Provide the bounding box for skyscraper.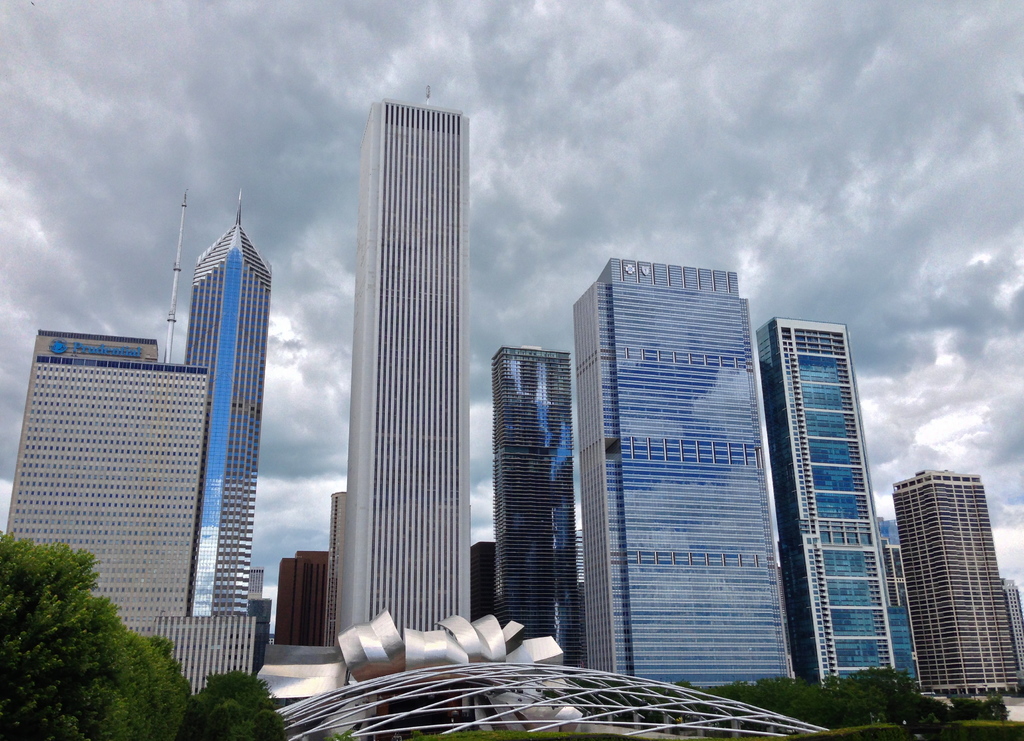
bbox=(756, 318, 922, 688).
